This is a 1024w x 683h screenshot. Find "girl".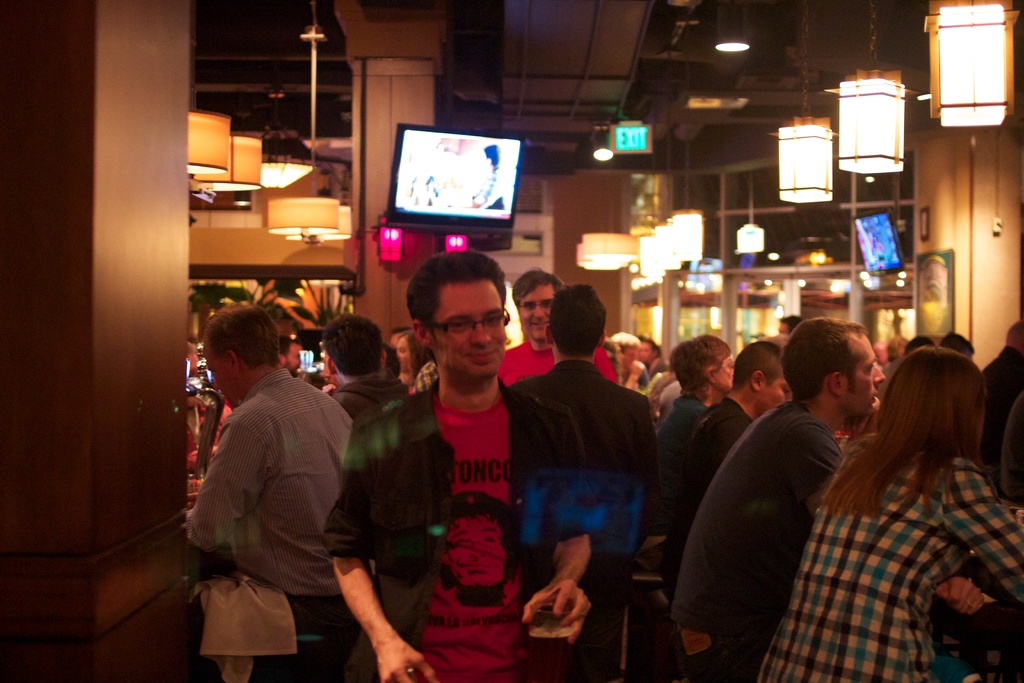
Bounding box: 396:333:435:397.
